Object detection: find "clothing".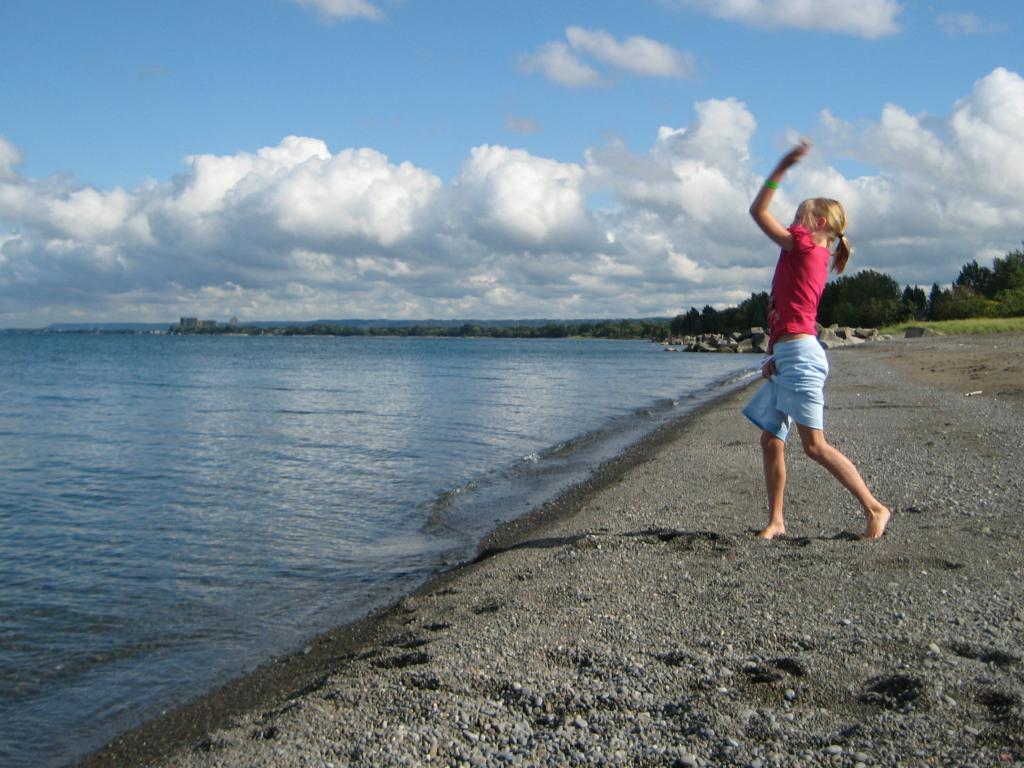
box=[756, 166, 861, 470].
